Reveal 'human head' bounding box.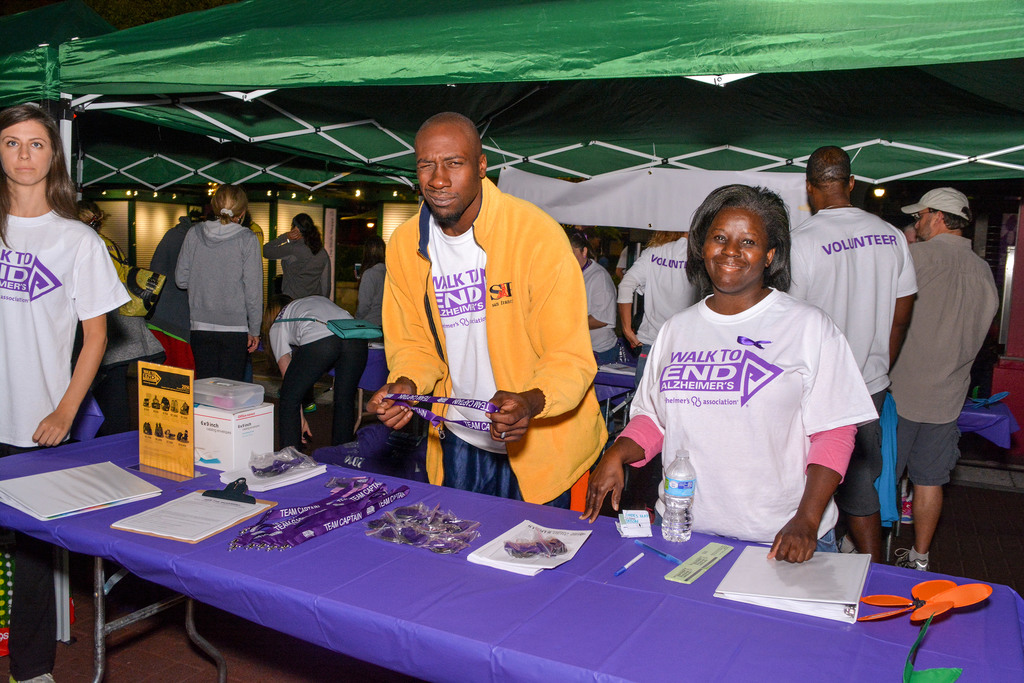
Revealed: Rect(805, 146, 860, 214).
